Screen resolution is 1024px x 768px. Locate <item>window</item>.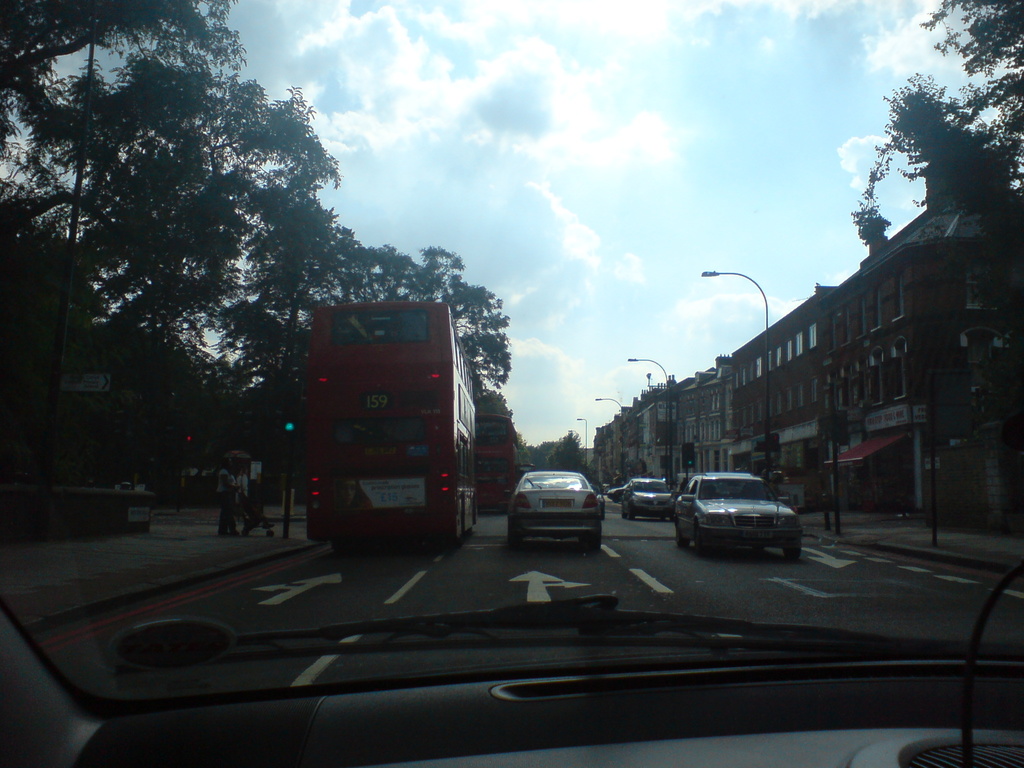
820/376/829/407.
